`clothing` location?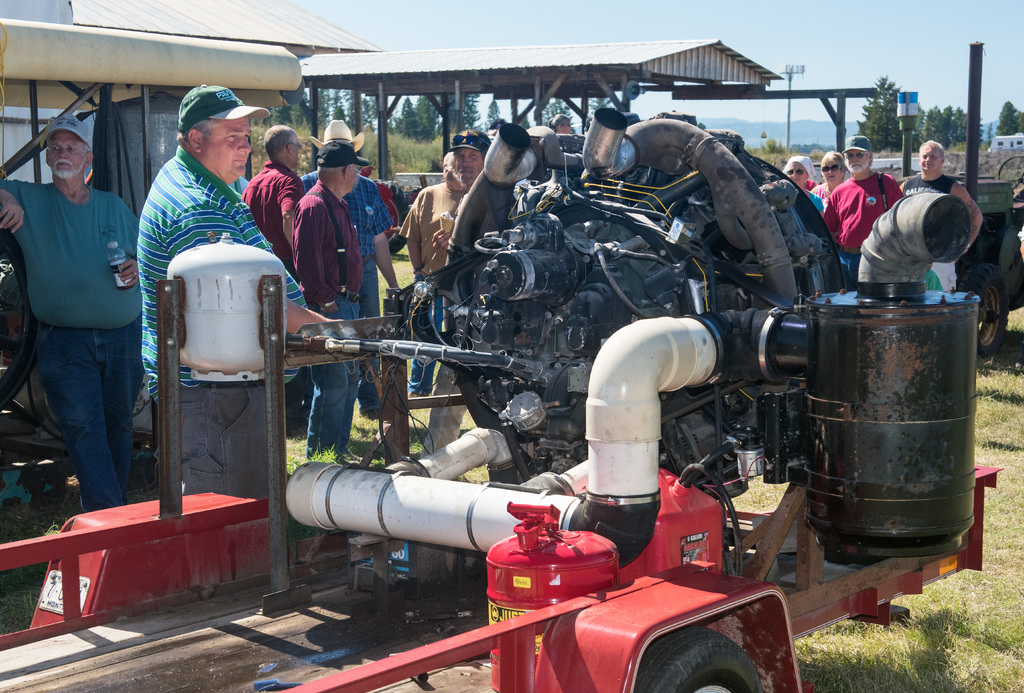
bbox=(344, 171, 396, 420)
